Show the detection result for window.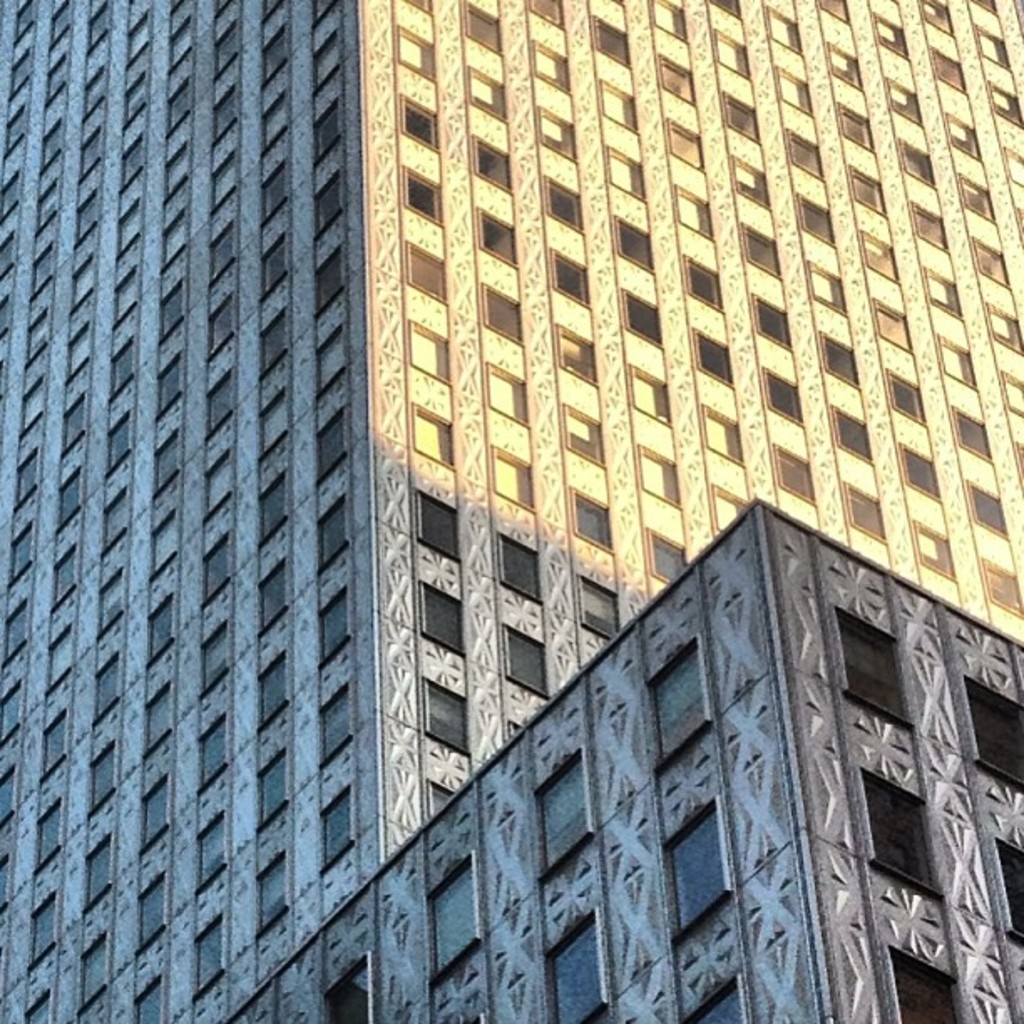
locate(50, 544, 75, 611).
